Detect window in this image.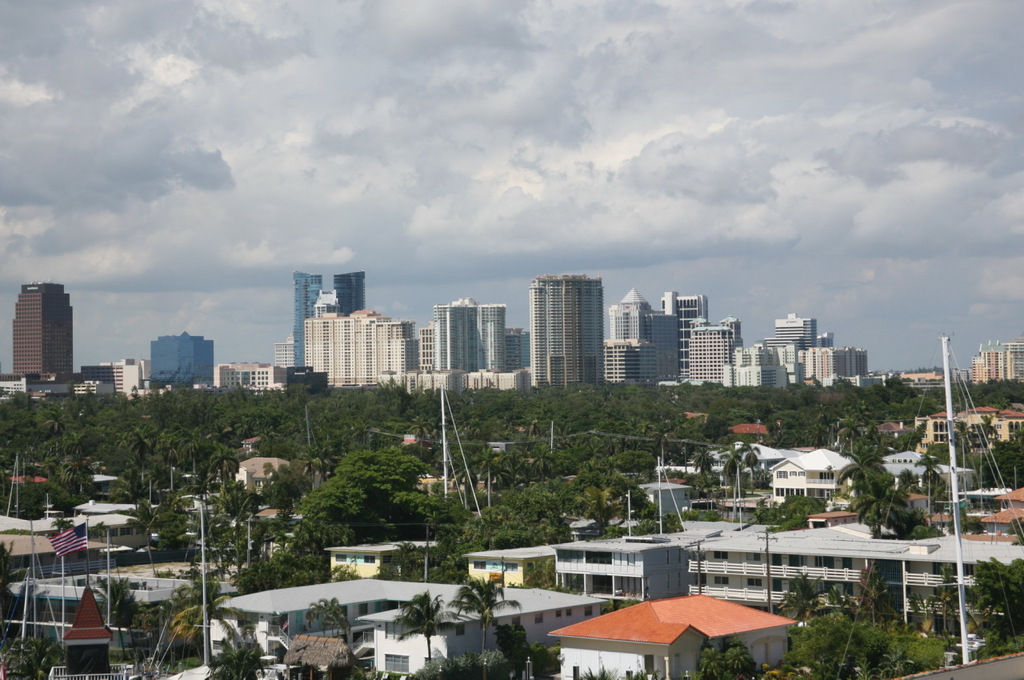
Detection: x1=747 y1=575 x2=763 y2=586.
